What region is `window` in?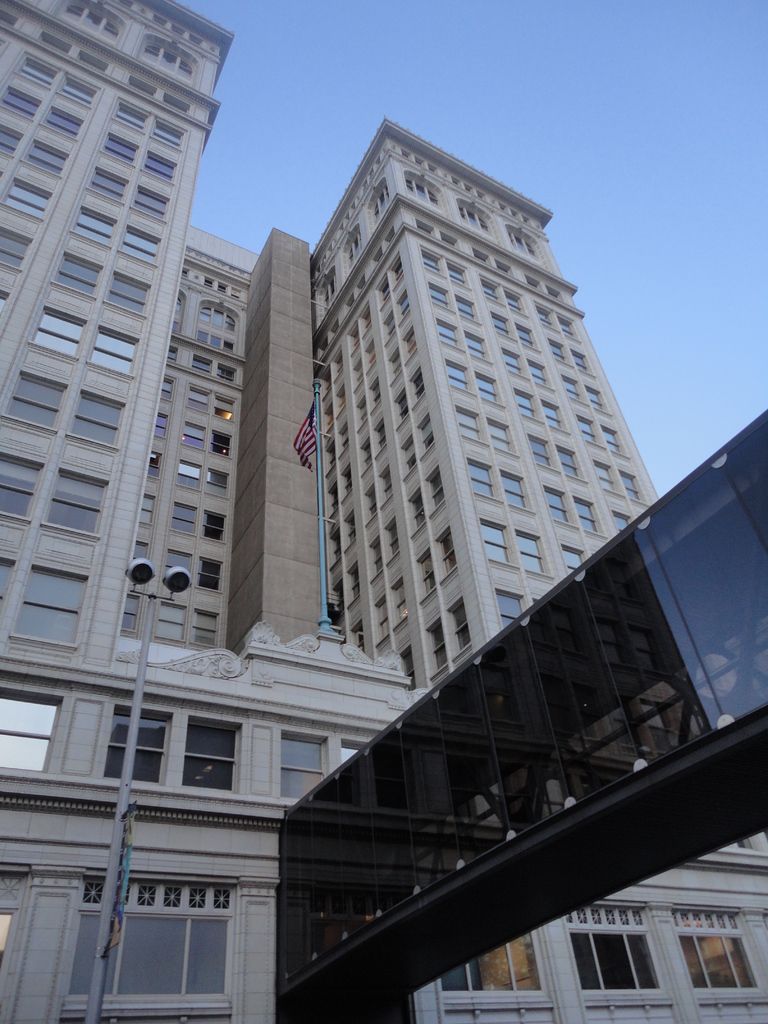
(545, 481, 573, 525).
